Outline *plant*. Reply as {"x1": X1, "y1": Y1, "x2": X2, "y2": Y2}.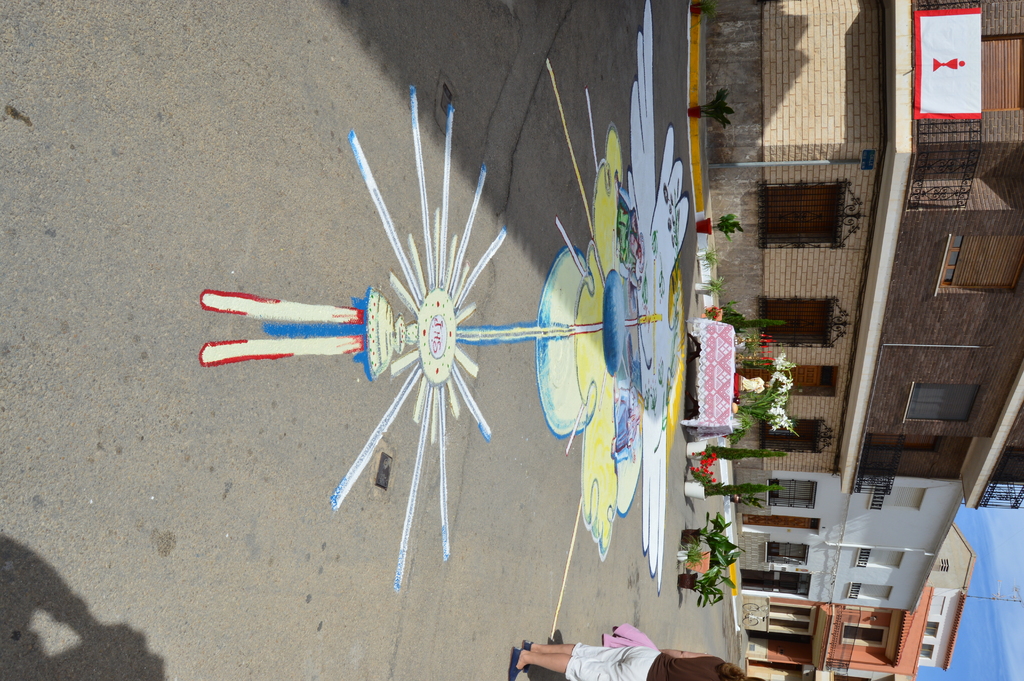
{"x1": 700, "y1": 269, "x2": 725, "y2": 297}.
